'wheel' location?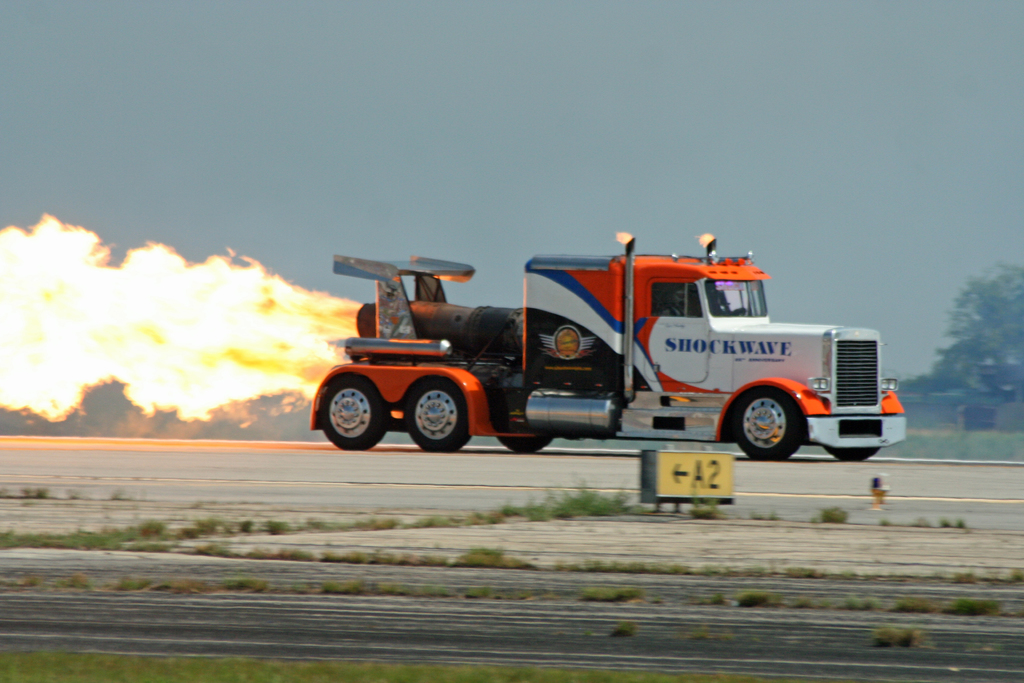
735,386,821,454
